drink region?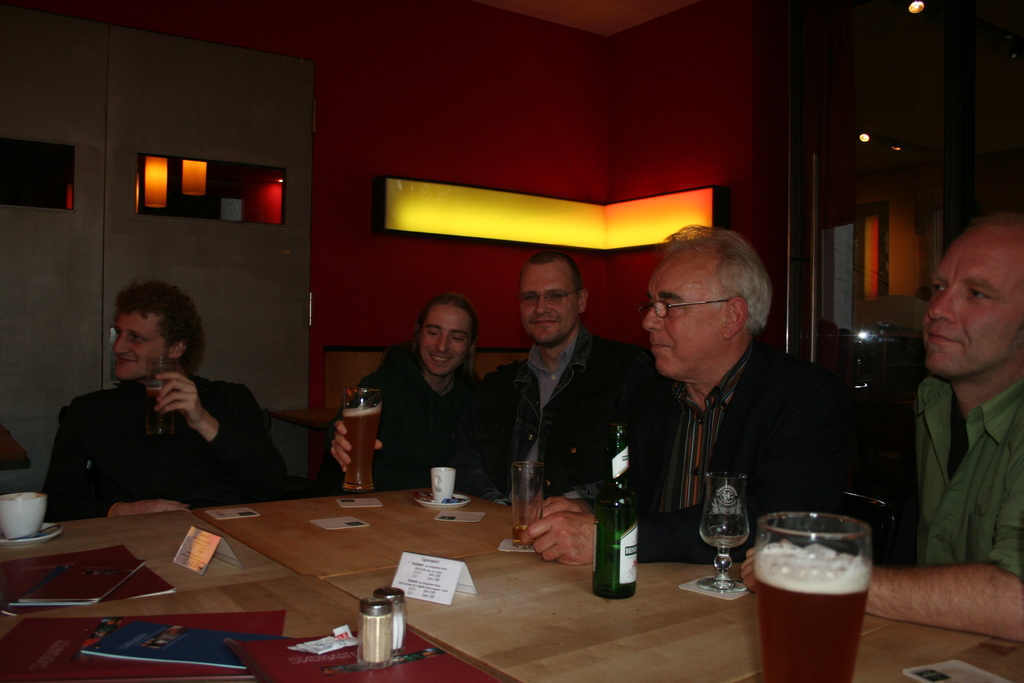
box(342, 389, 383, 490)
